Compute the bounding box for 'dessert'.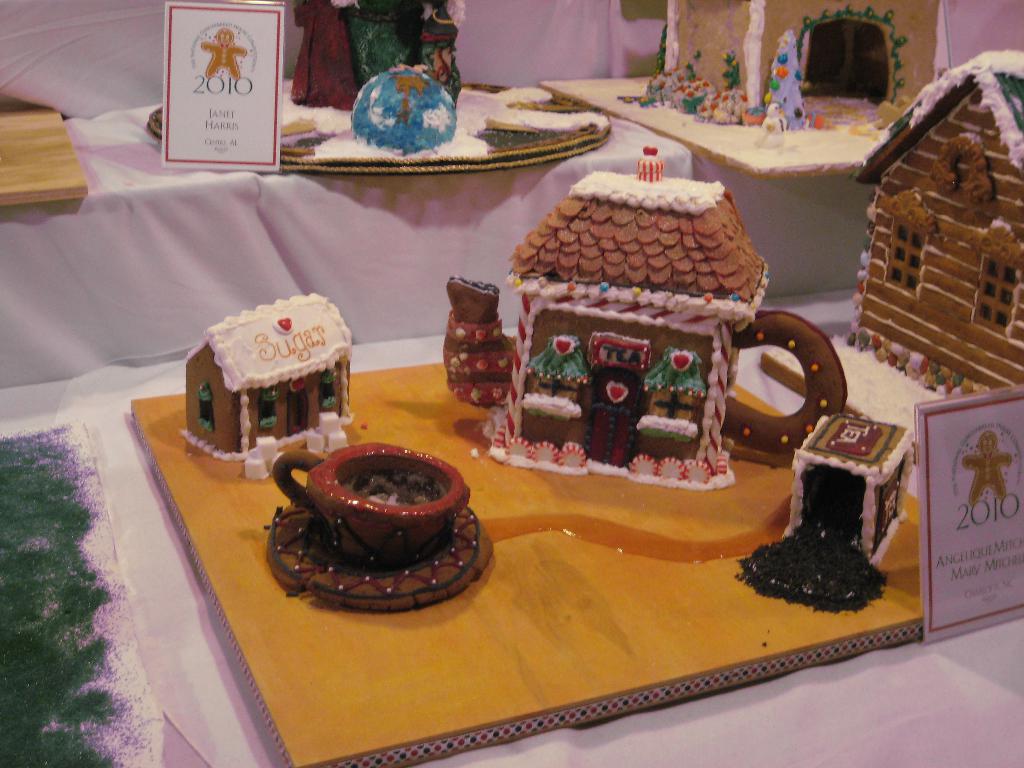
(left=720, top=306, right=851, bottom=465).
